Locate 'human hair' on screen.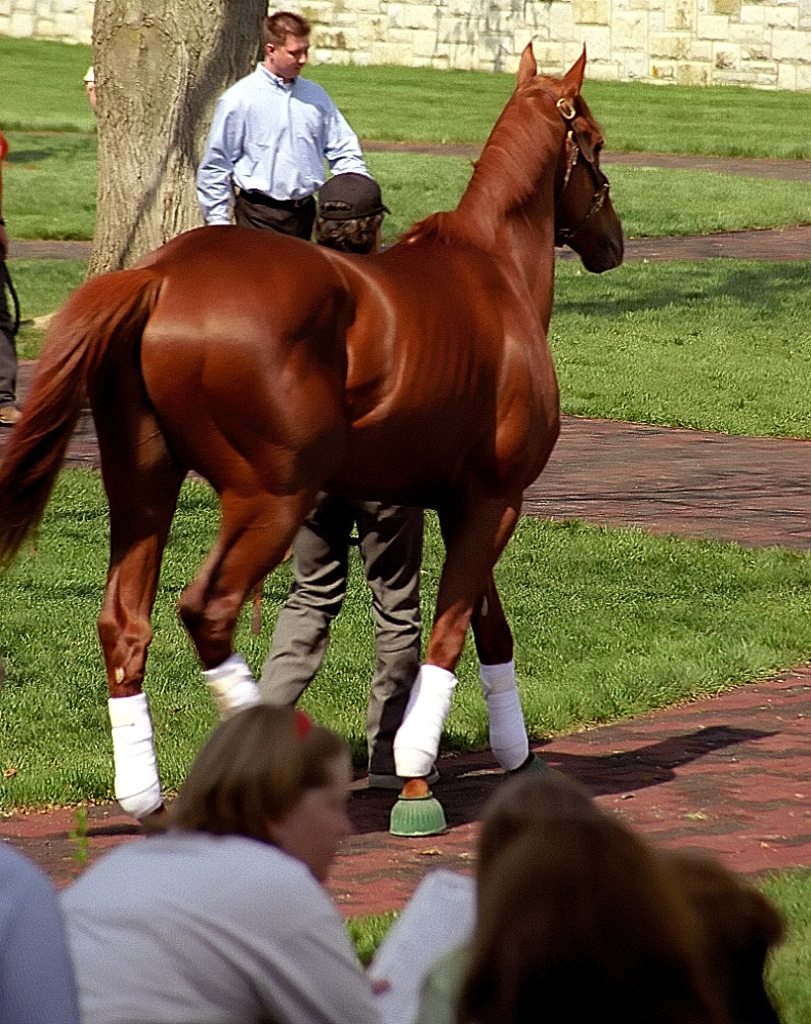
On screen at rect(142, 675, 375, 938).
